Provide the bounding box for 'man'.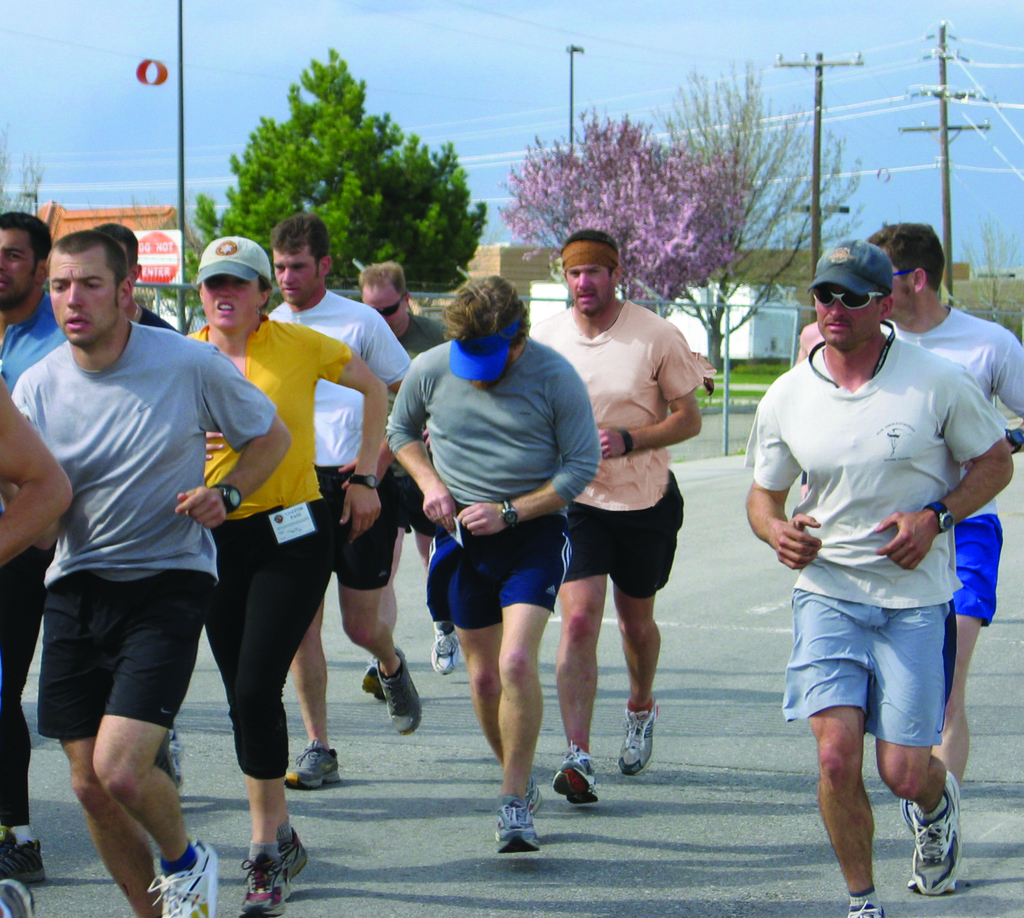
rect(358, 258, 459, 705).
